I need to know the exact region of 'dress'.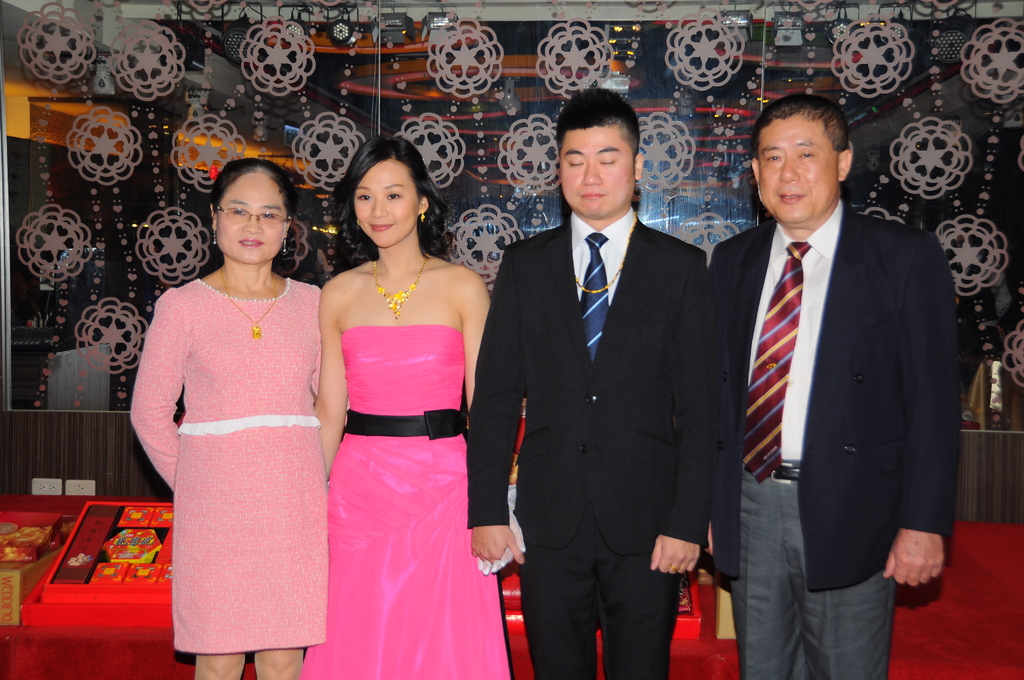
Region: (141, 245, 330, 652).
